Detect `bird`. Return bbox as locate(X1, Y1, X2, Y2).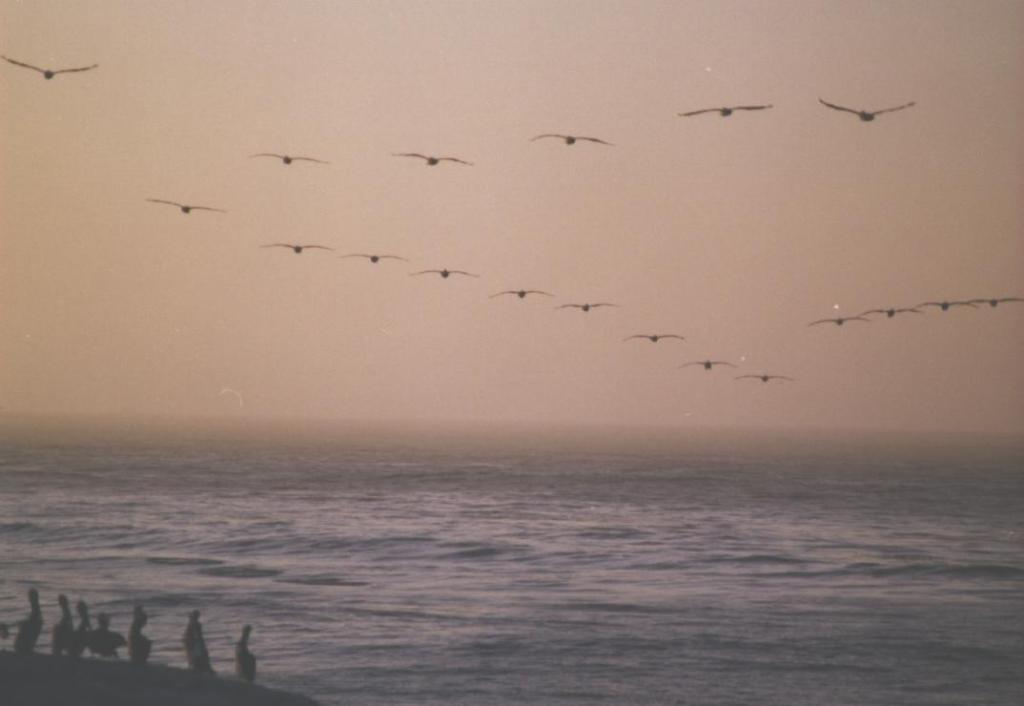
locate(50, 592, 69, 658).
